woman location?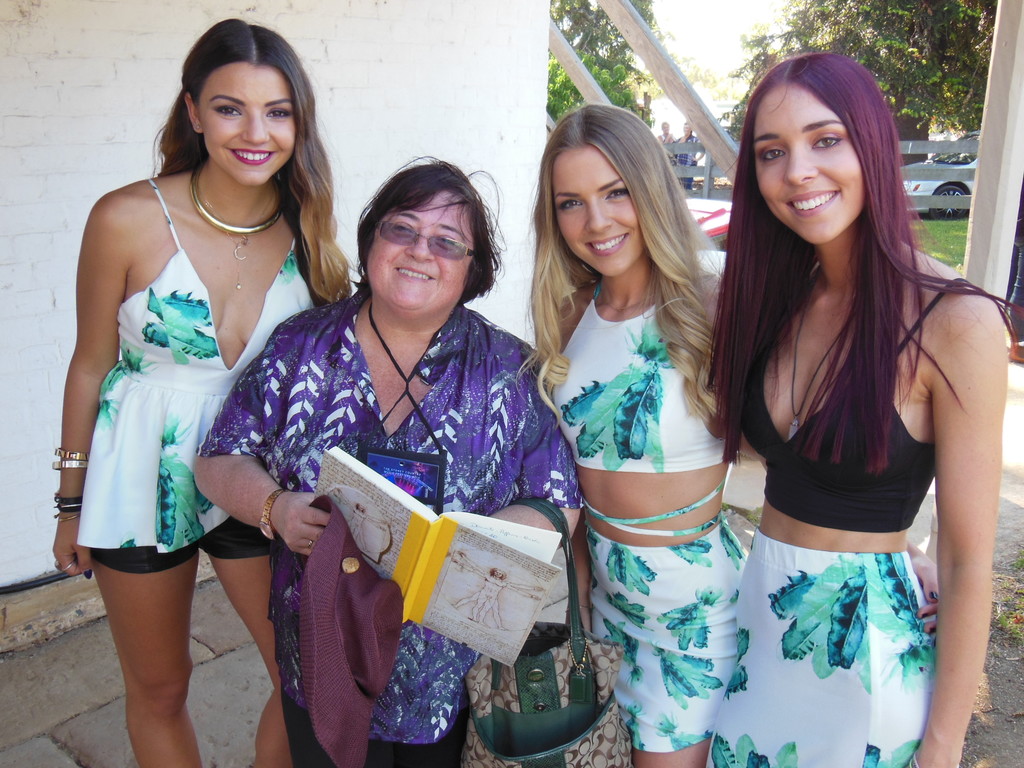
Rect(705, 54, 1023, 767)
